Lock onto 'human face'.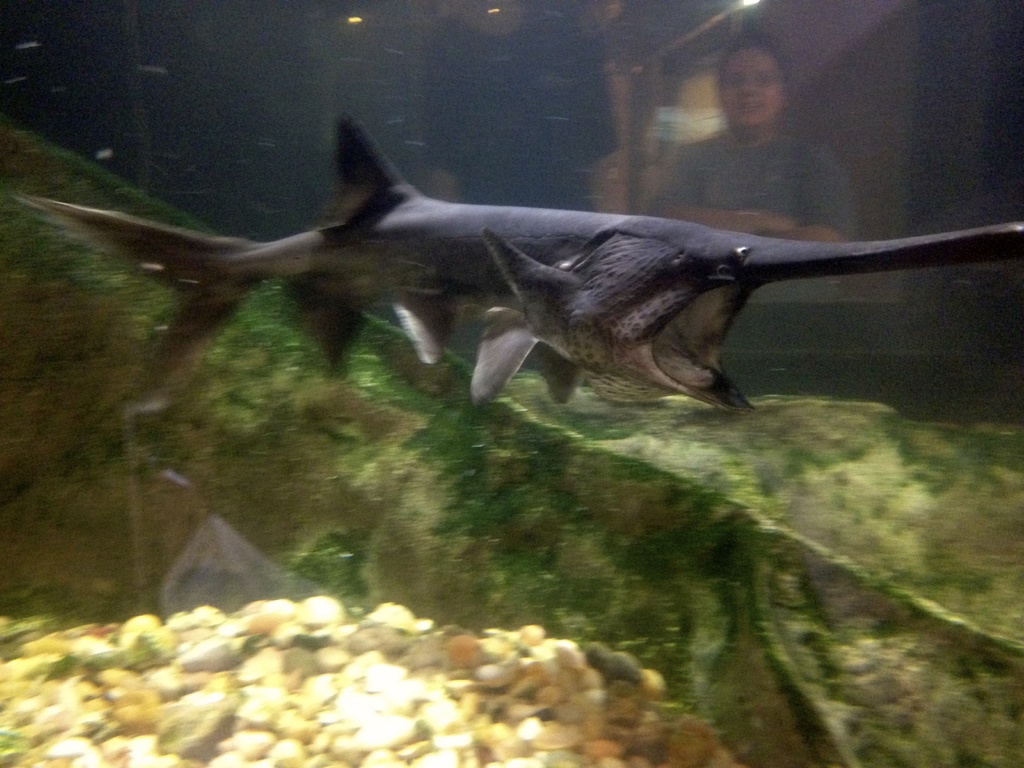
Locked: x1=719 y1=45 x2=785 y2=130.
